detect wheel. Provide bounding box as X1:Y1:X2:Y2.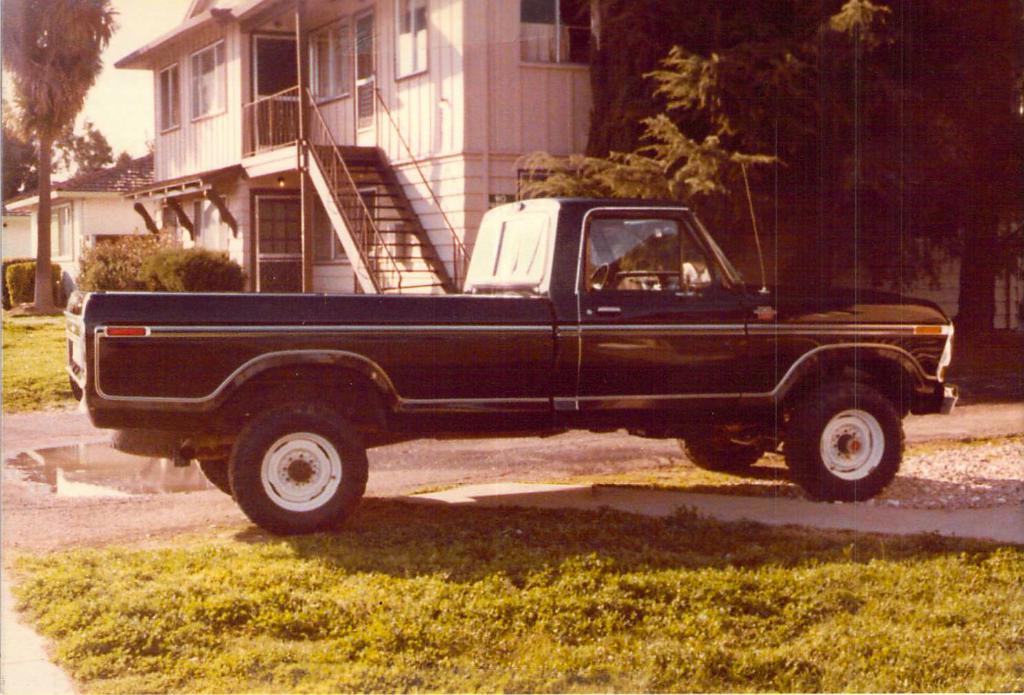
196:457:234:496.
